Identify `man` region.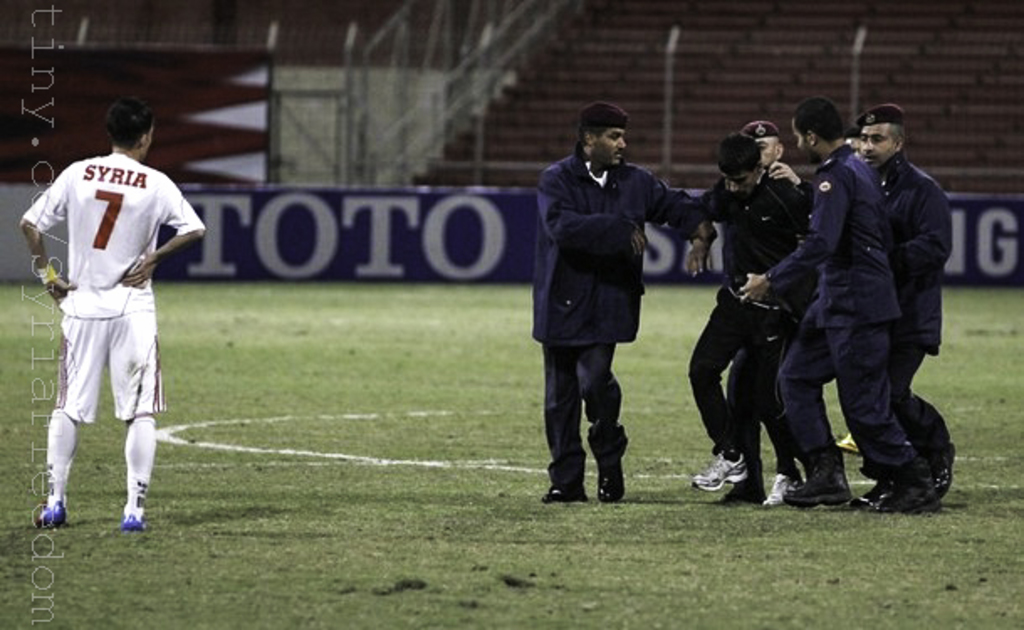
Region: {"x1": 532, "y1": 94, "x2": 717, "y2": 501}.
